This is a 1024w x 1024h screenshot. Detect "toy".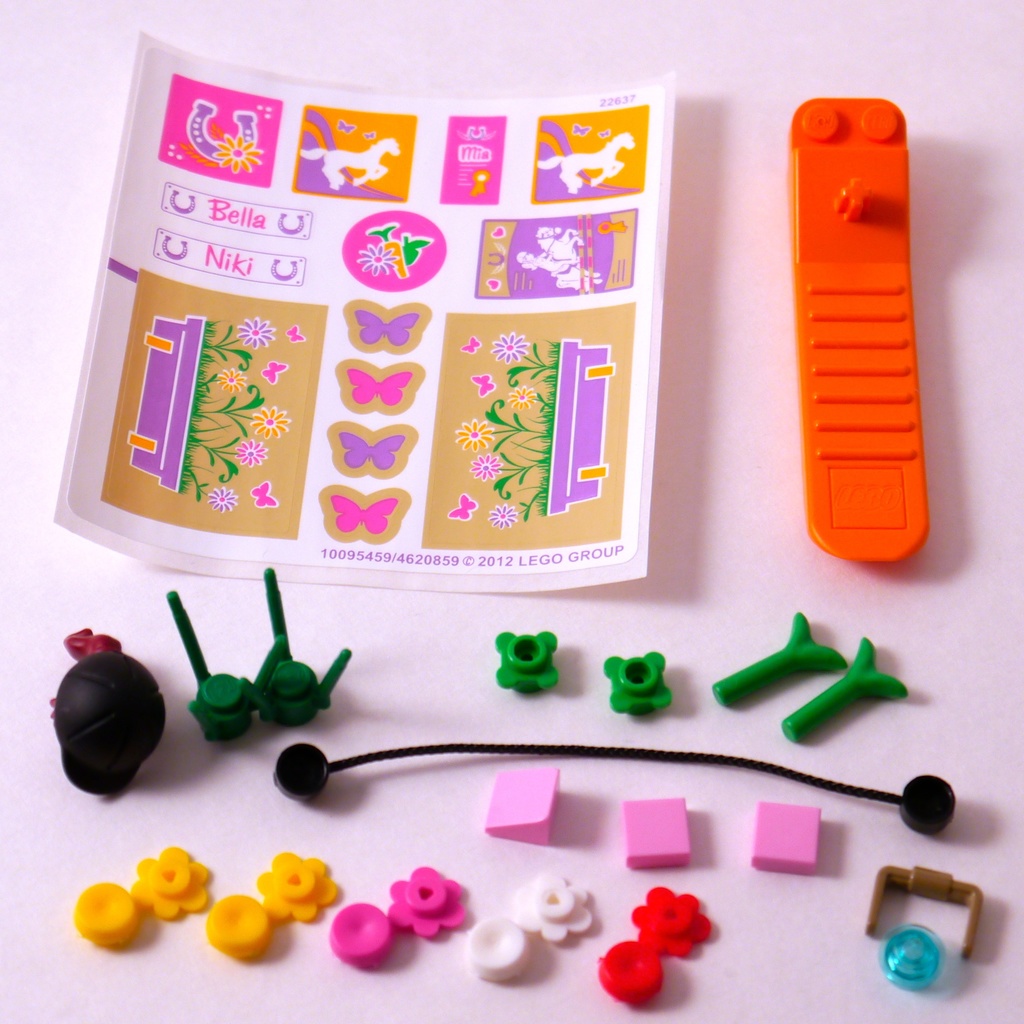
Rect(483, 624, 558, 698).
